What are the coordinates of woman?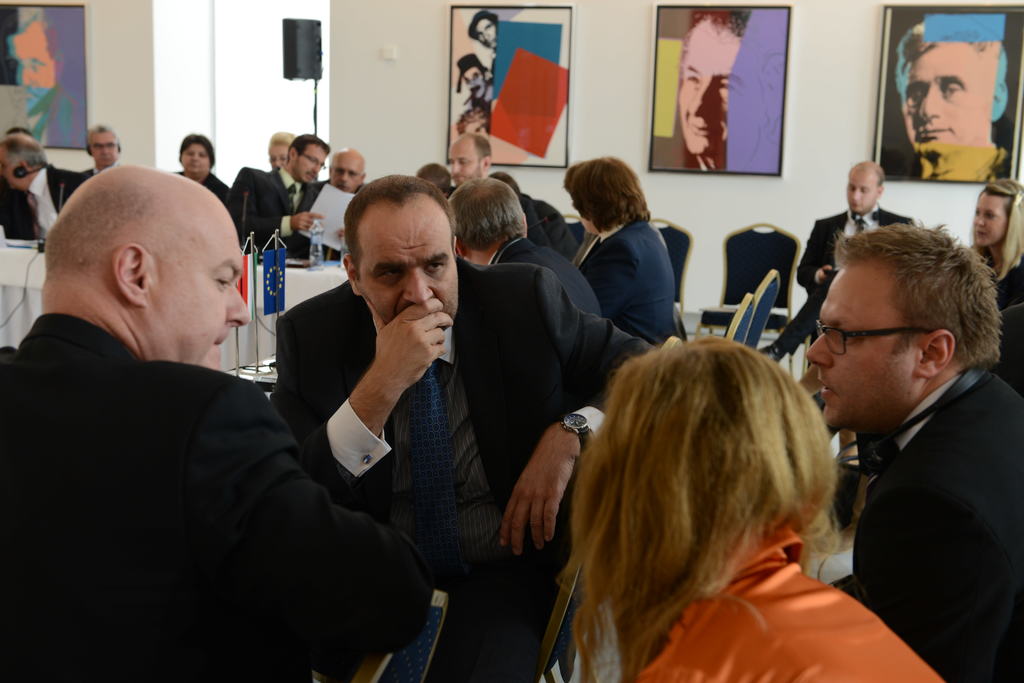
520,325,926,673.
